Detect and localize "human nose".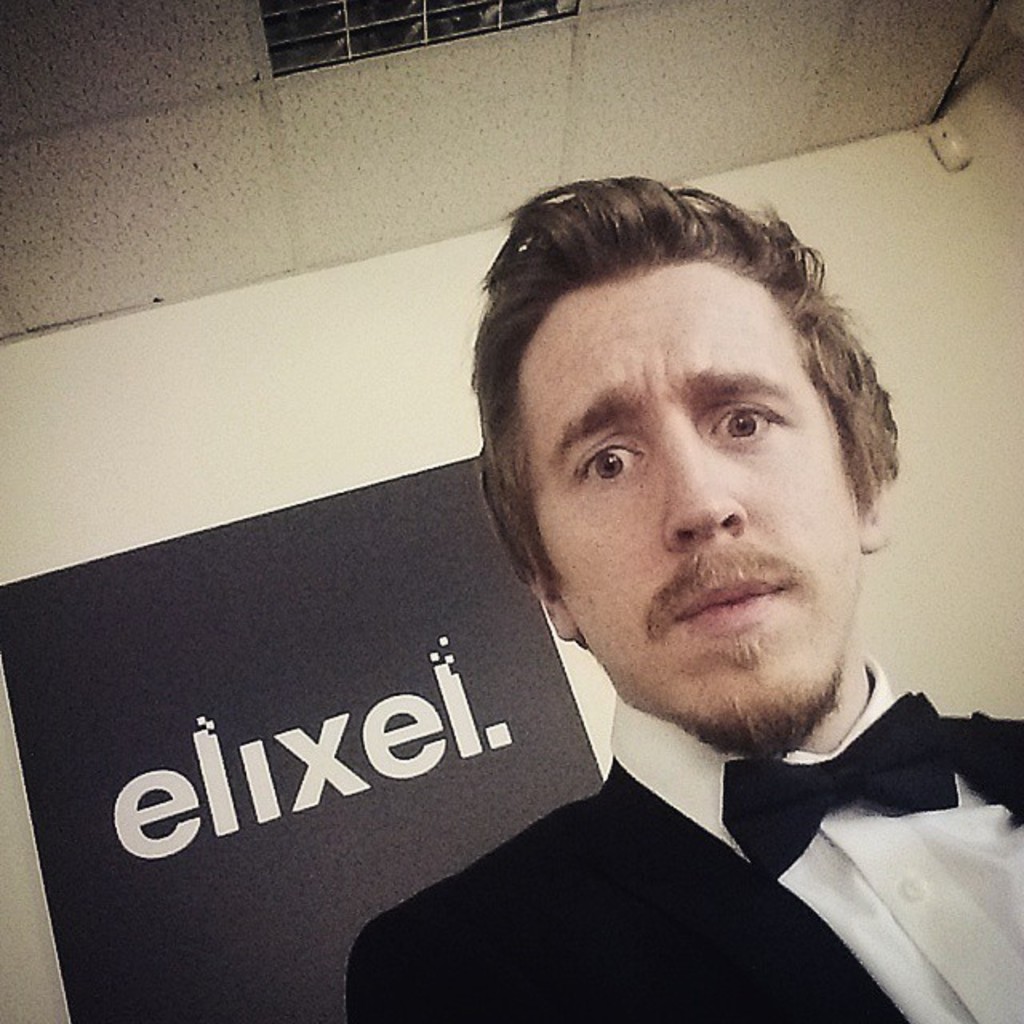
Localized at [658, 427, 750, 549].
